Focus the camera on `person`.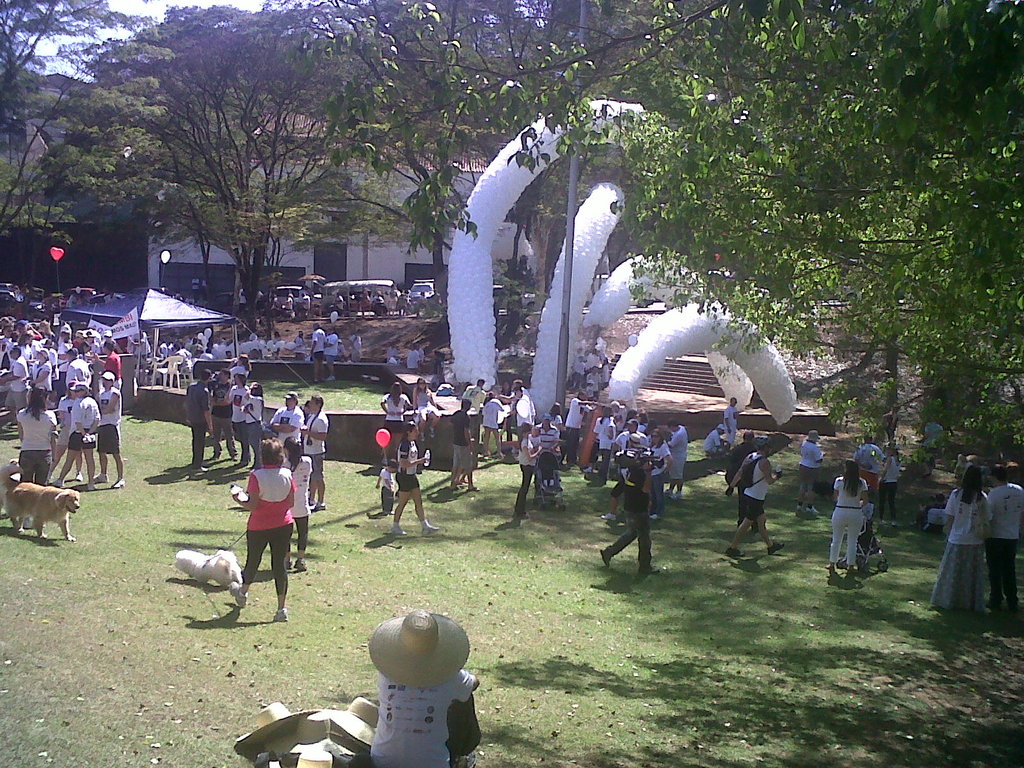
Focus region: [left=671, top=422, right=696, bottom=498].
